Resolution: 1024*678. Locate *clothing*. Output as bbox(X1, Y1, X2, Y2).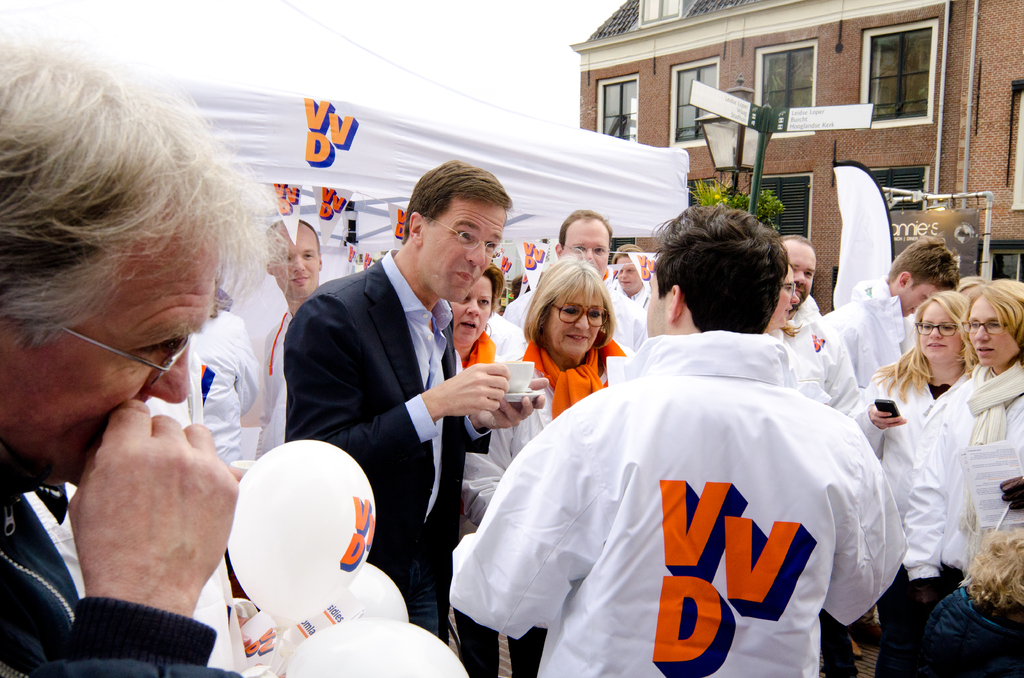
bbox(829, 280, 913, 370).
